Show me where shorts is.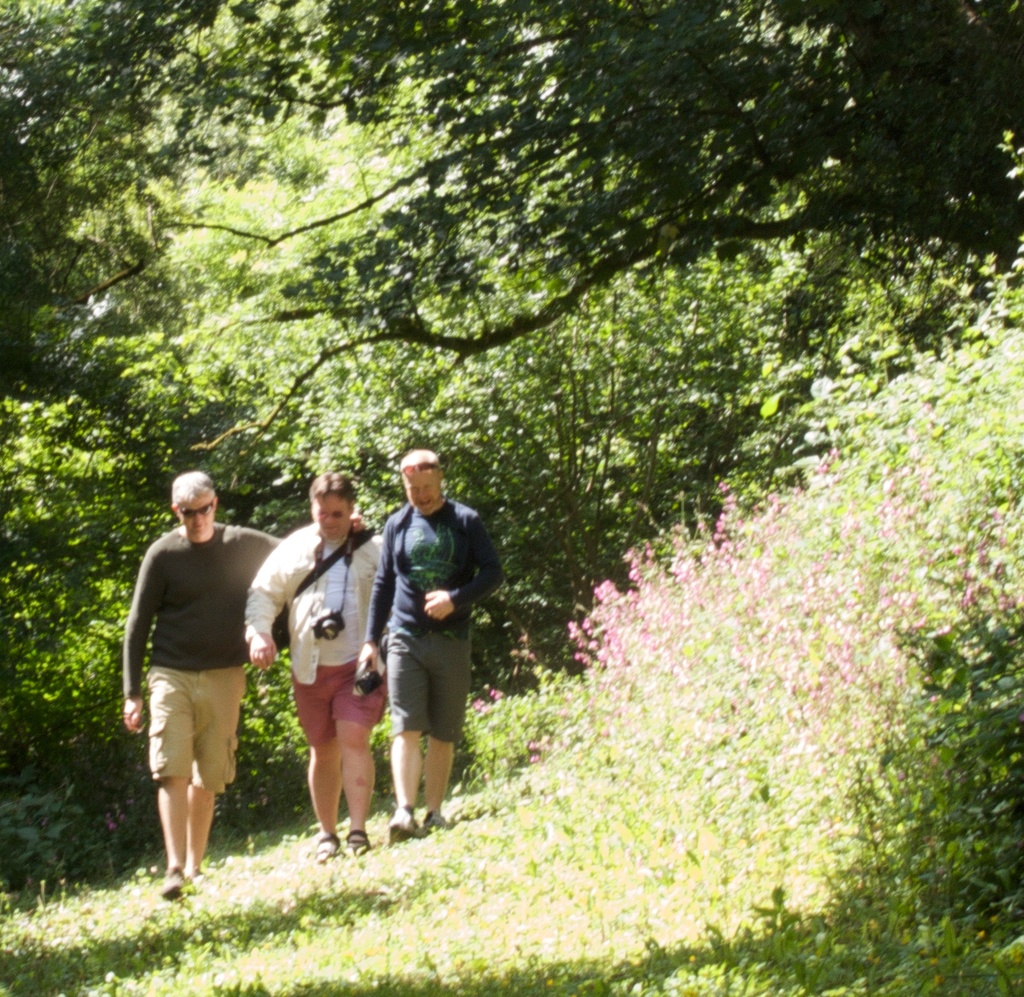
shorts is at [left=382, top=631, right=476, bottom=742].
